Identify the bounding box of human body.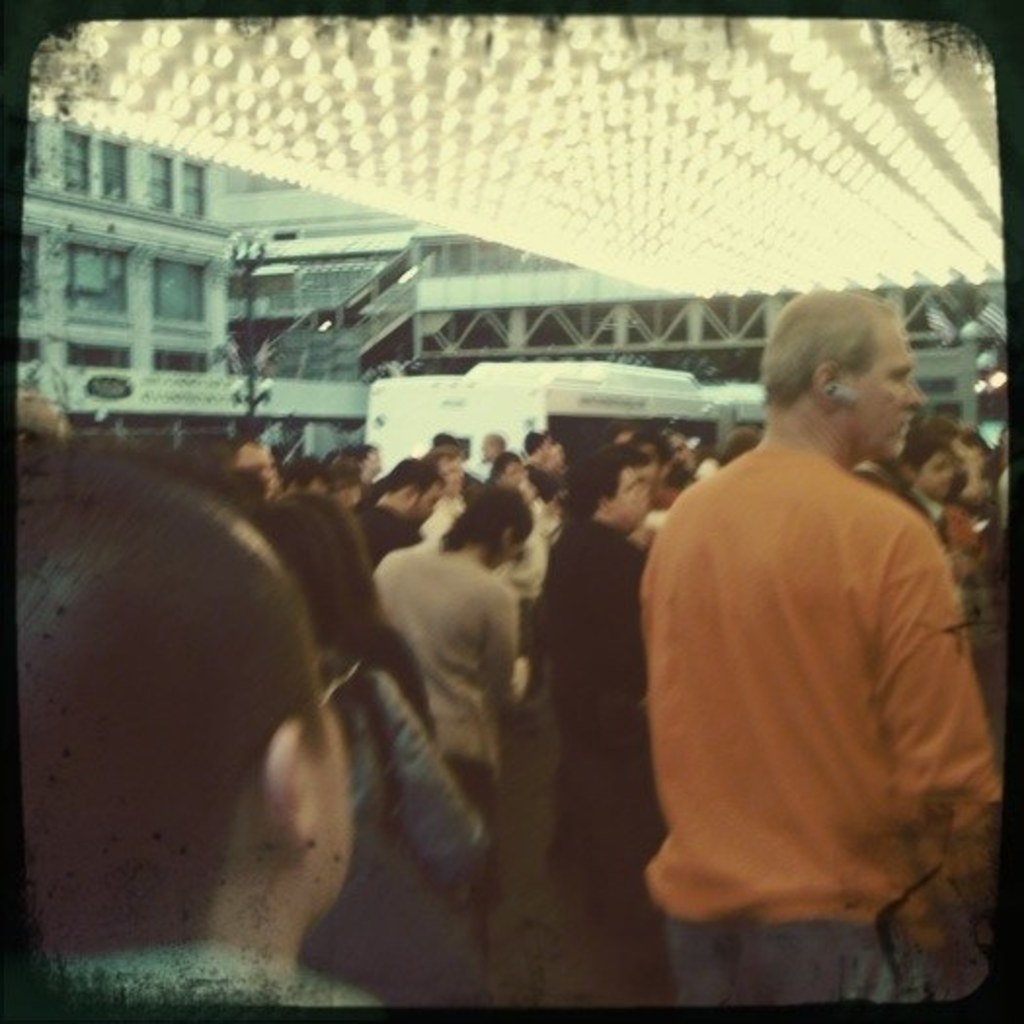
box=[474, 427, 509, 480].
